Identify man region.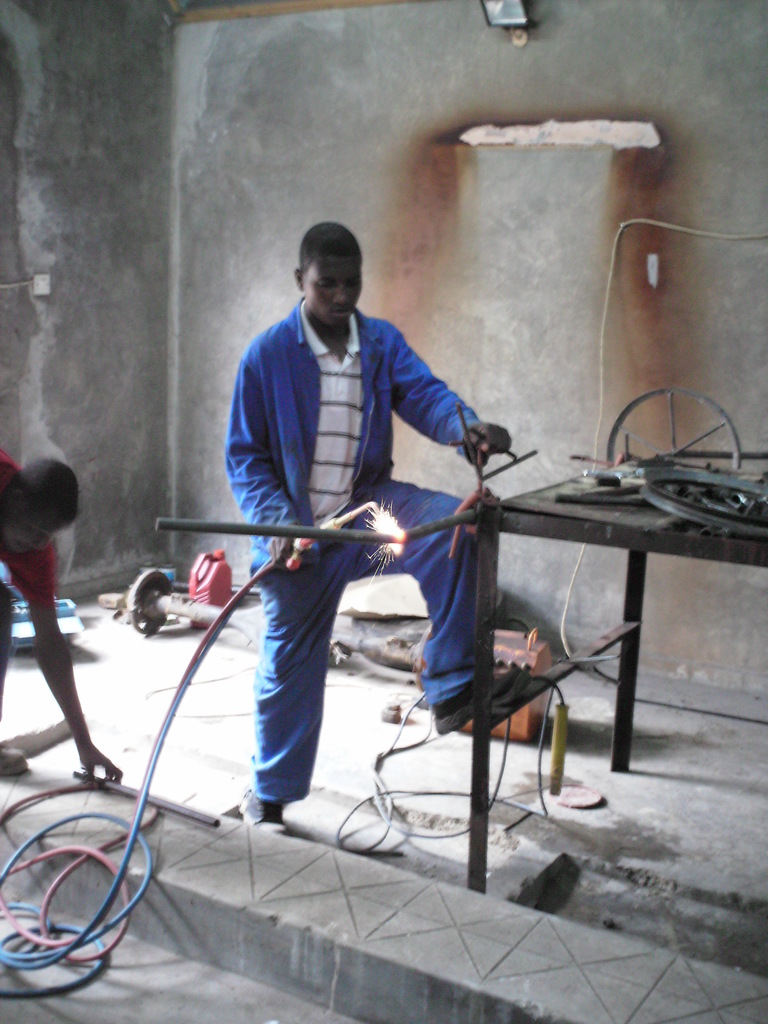
Region: l=0, t=443, r=127, b=787.
